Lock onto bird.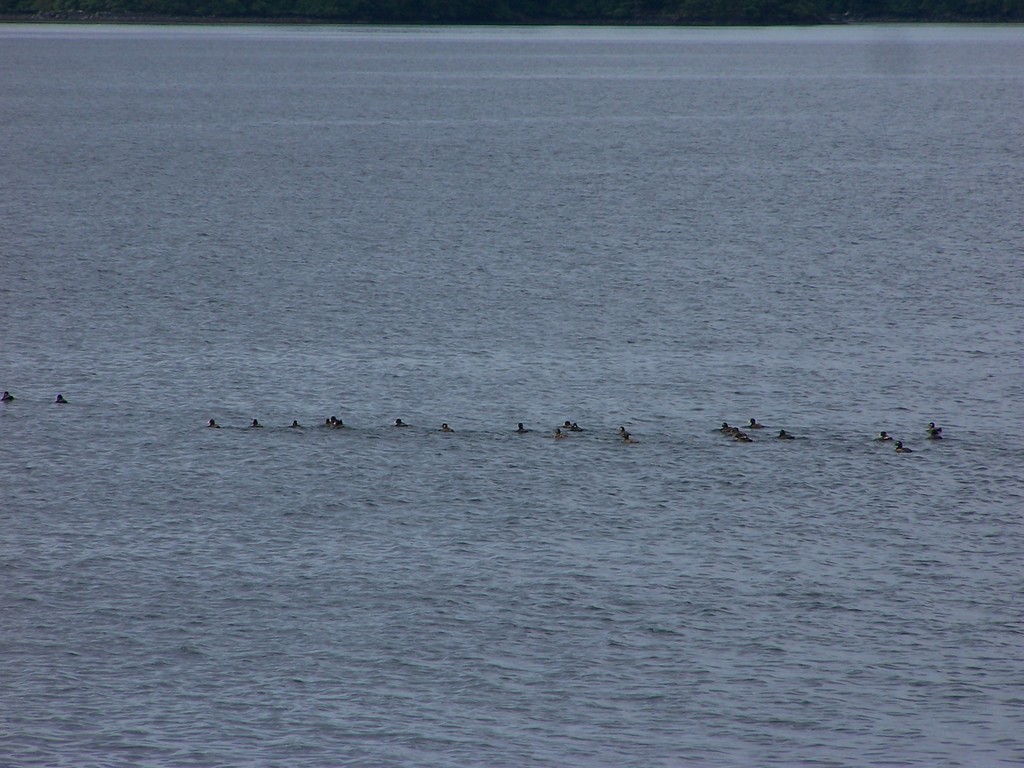
Locked: (52,394,70,407).
